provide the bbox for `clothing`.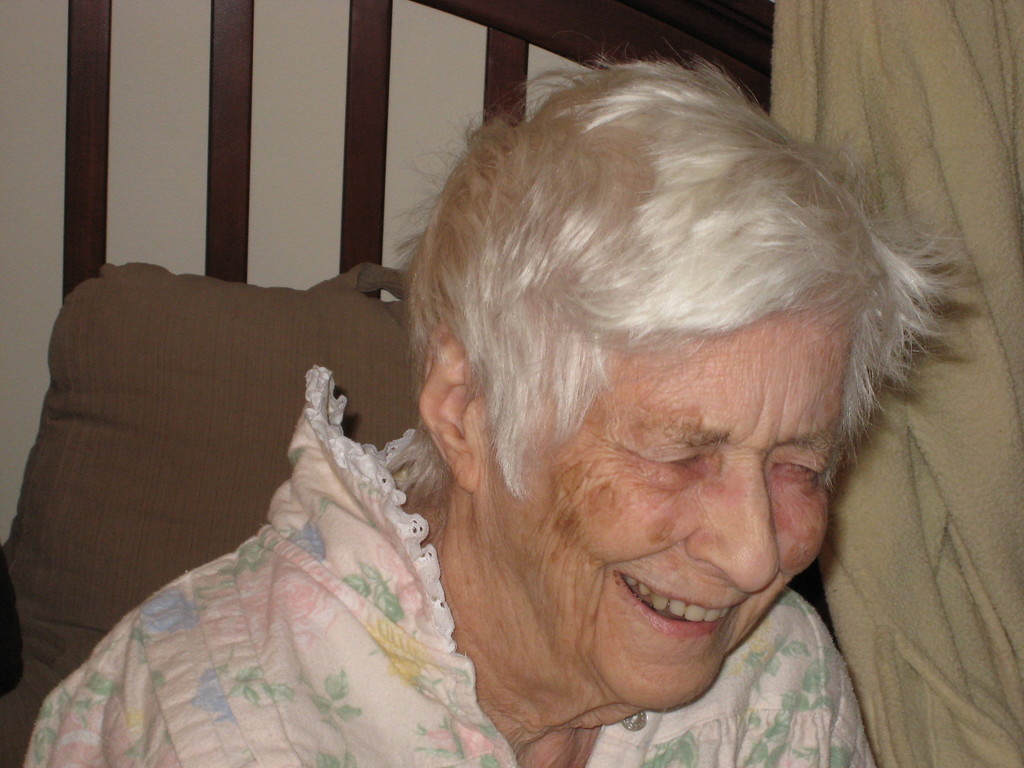
<region>18, 371, 876, 760</region>.
